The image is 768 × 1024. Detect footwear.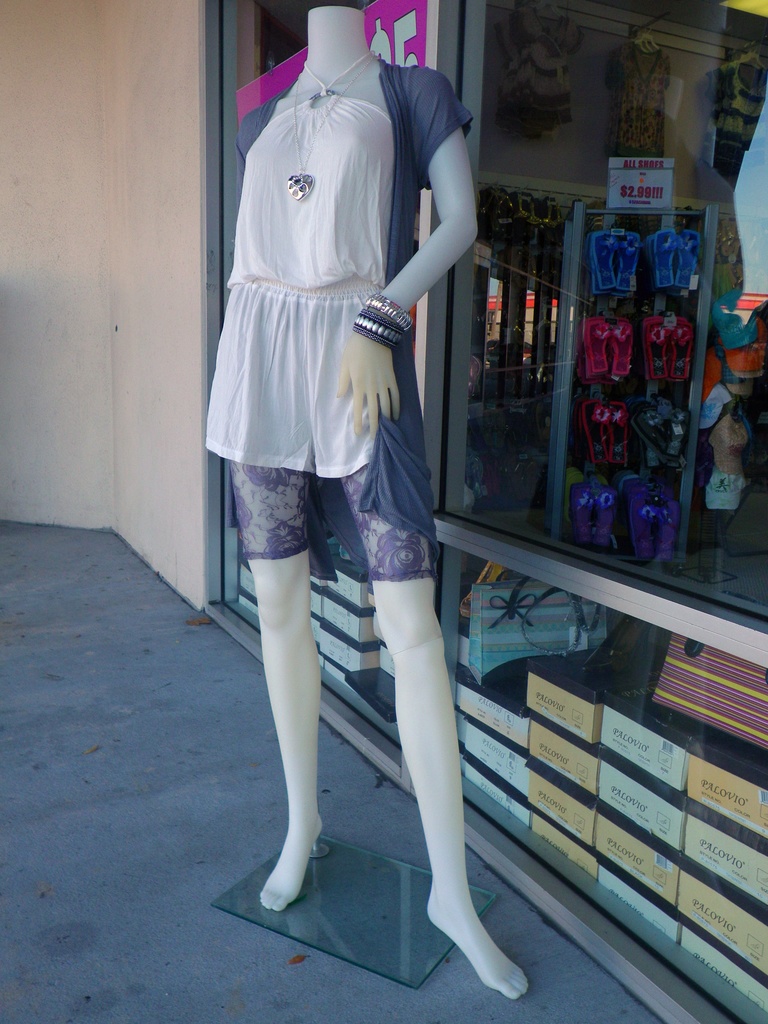
Detection: [x1=659, y1=409, x2=689, y2=470].
